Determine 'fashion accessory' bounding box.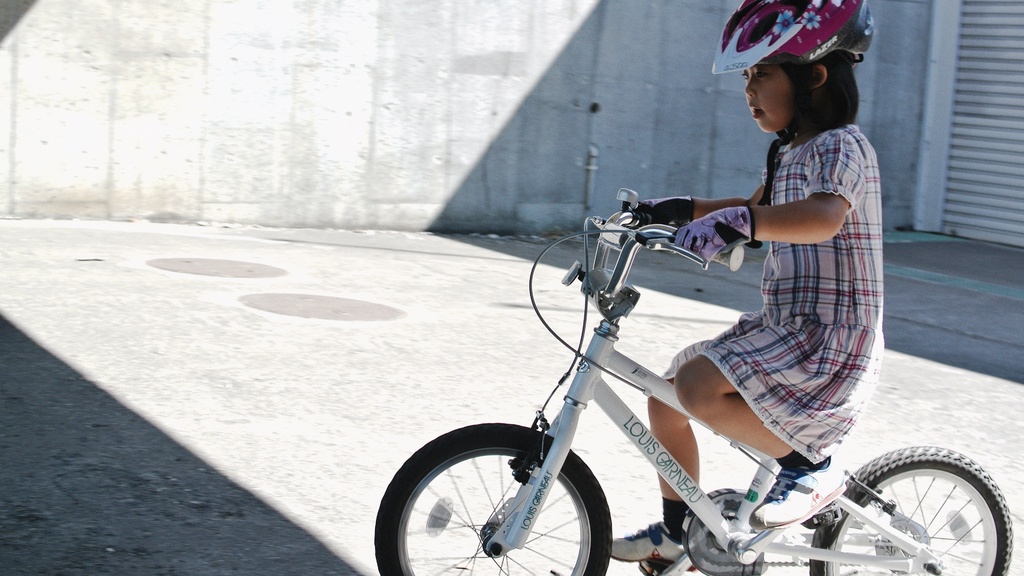
Determined: rect(747, 453, 847, 528).
